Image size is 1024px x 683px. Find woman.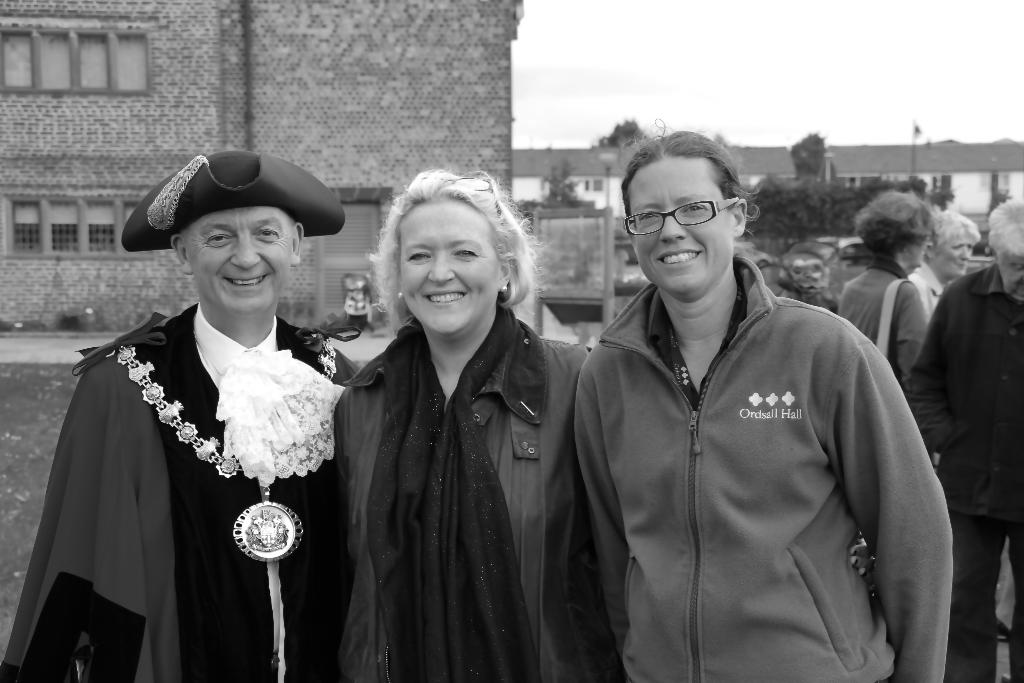
crop(317, 188, 568, 682).
